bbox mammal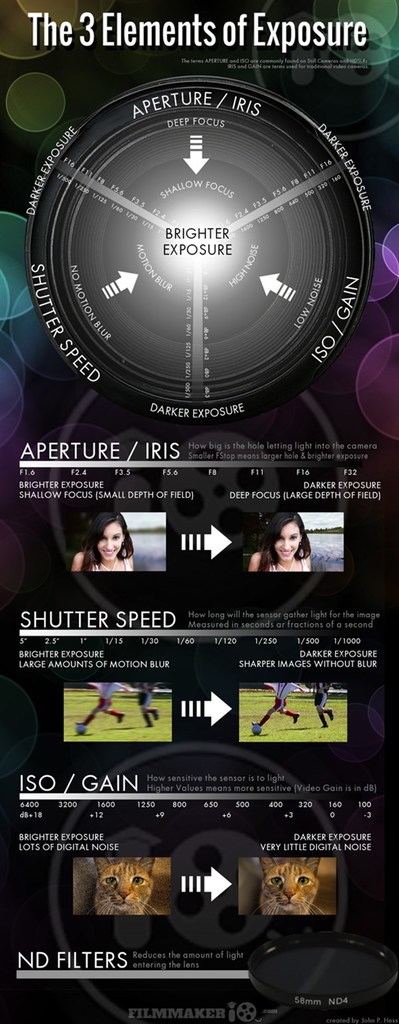
<region>308, 676, 336, 728</region>
